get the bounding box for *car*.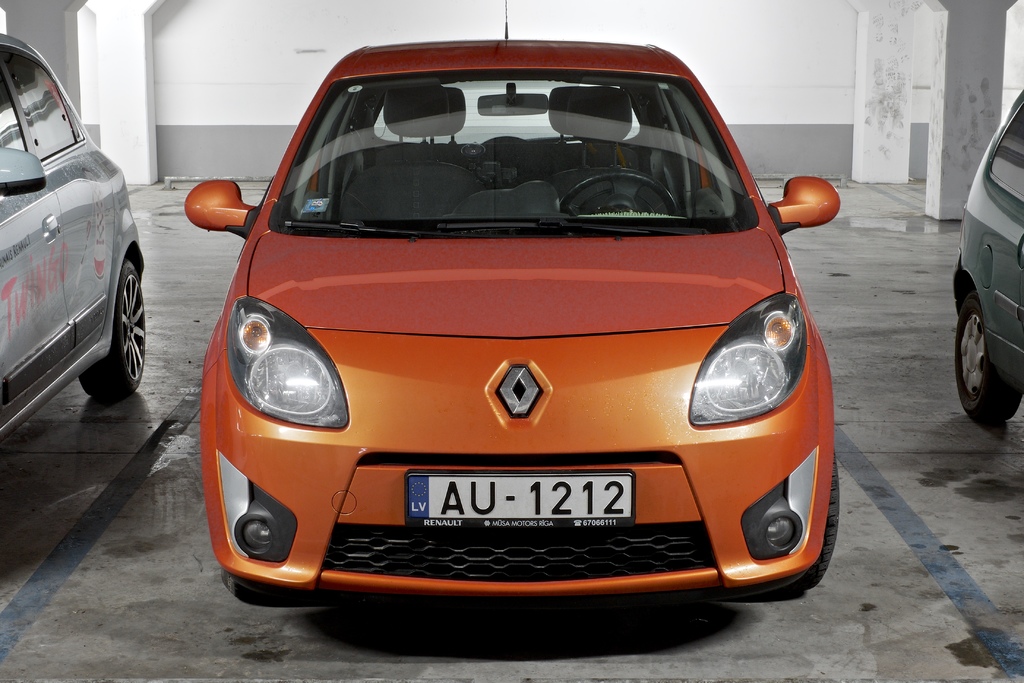
detection(951, 84, 1023, 415).
